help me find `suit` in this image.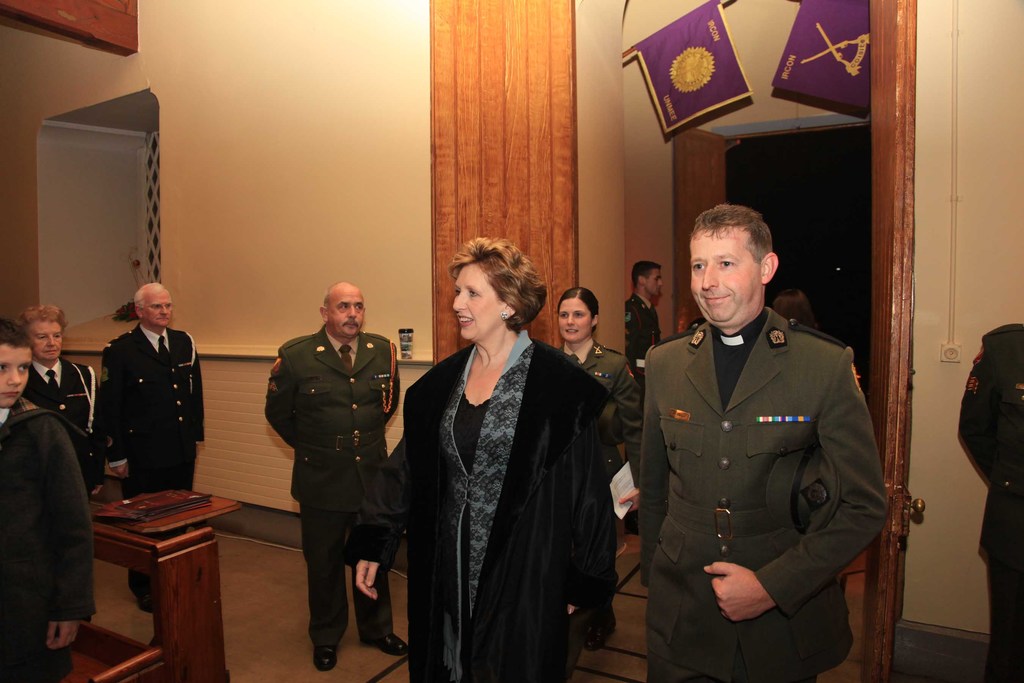
Found it: [23,363,90,488].
